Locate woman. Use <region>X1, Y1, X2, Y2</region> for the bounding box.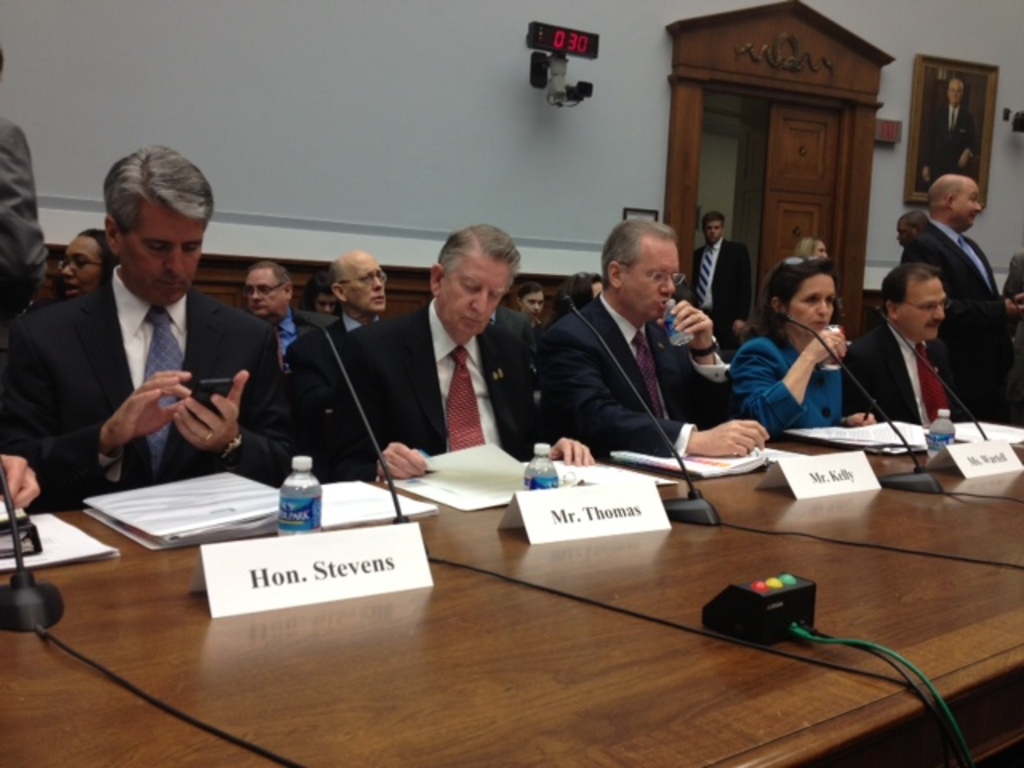
<region>51, 230, 120, 304</region>.
